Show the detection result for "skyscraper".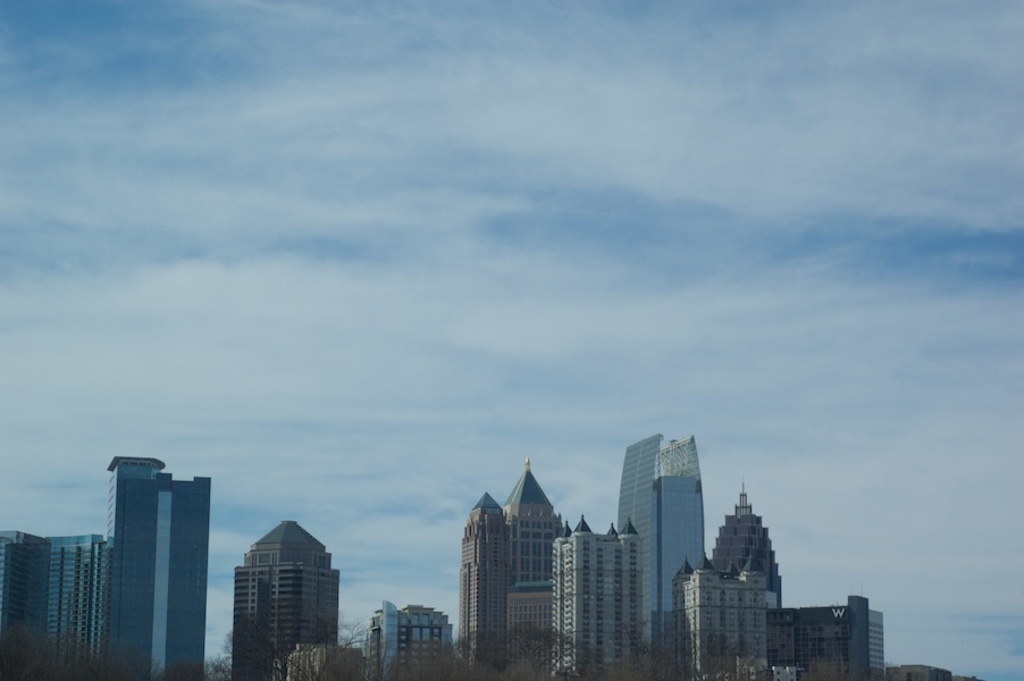
[546,511,646,670].
